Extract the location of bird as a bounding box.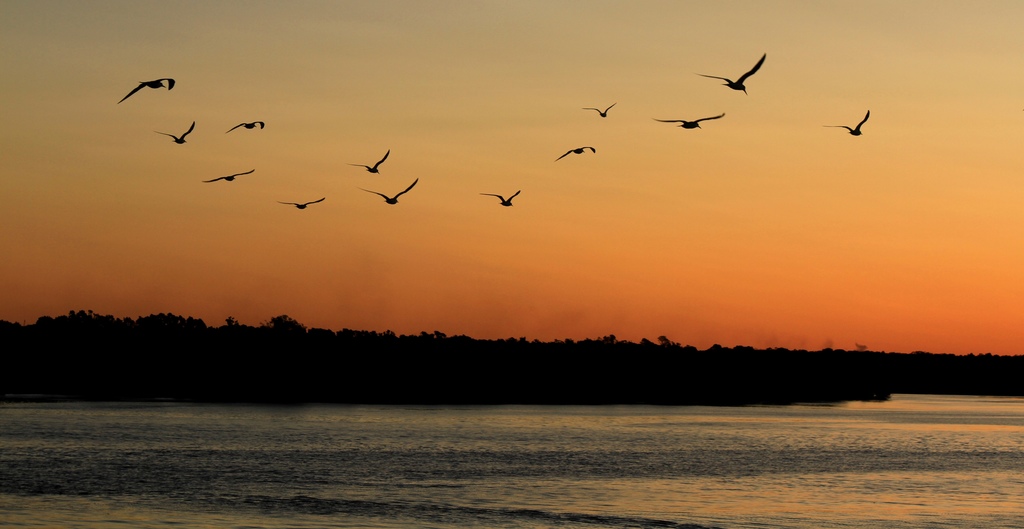
582, 100, 619, 122.
